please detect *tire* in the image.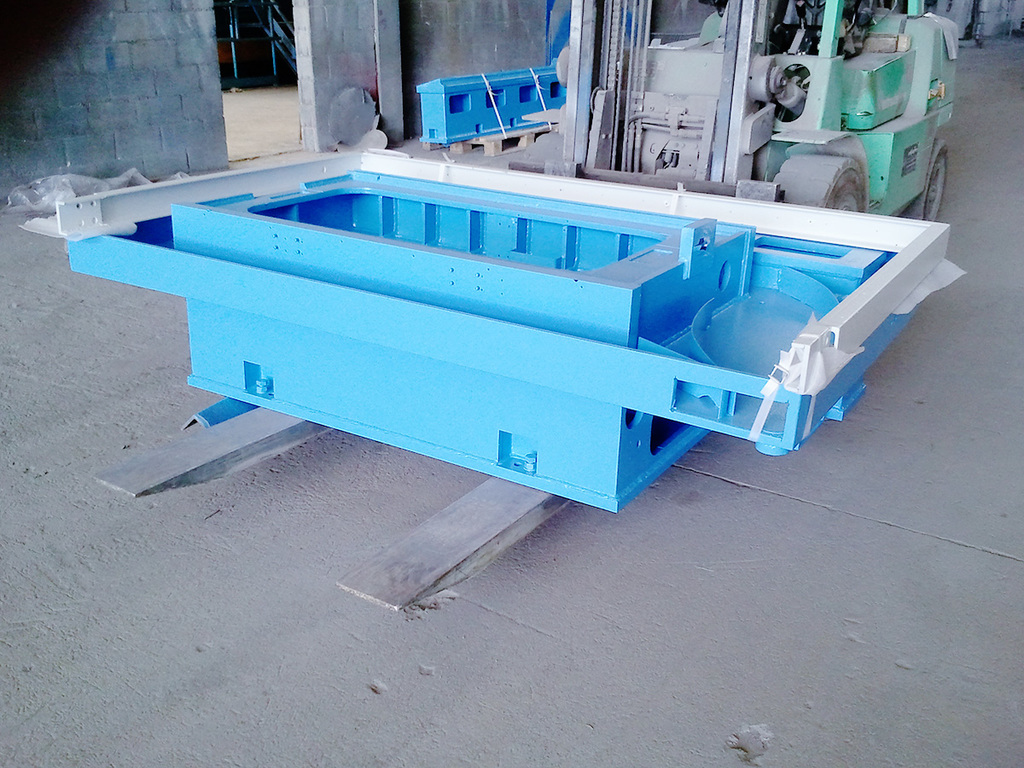
<region>899, 137, 948, 222</region>.
